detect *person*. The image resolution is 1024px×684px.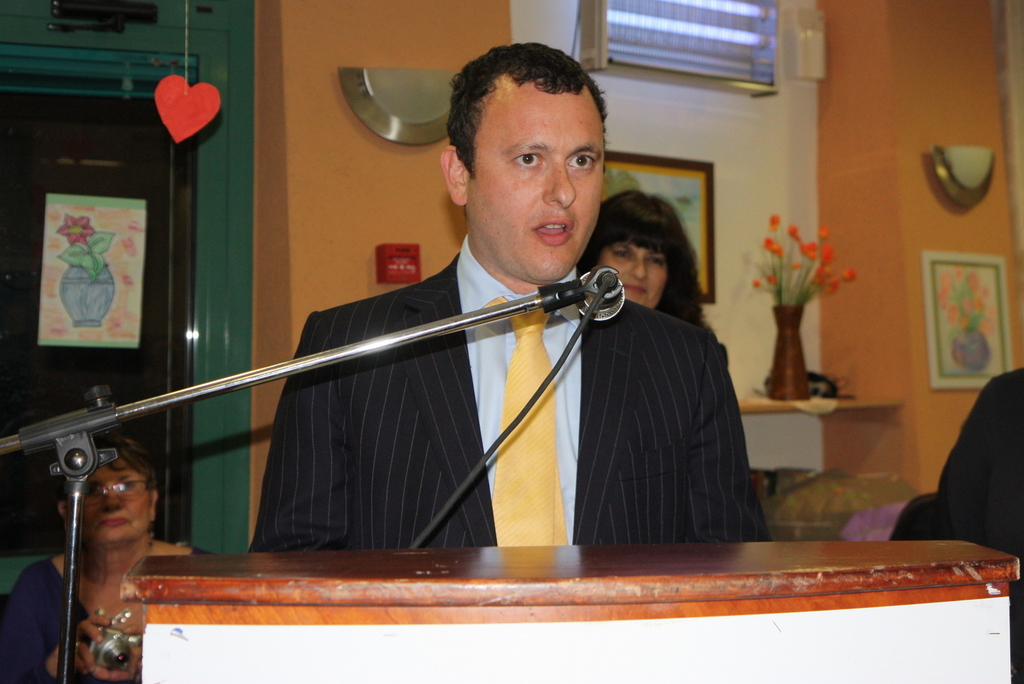
{"x1": 572, "y1": 184, "x2": 708, "y2": 326}.
